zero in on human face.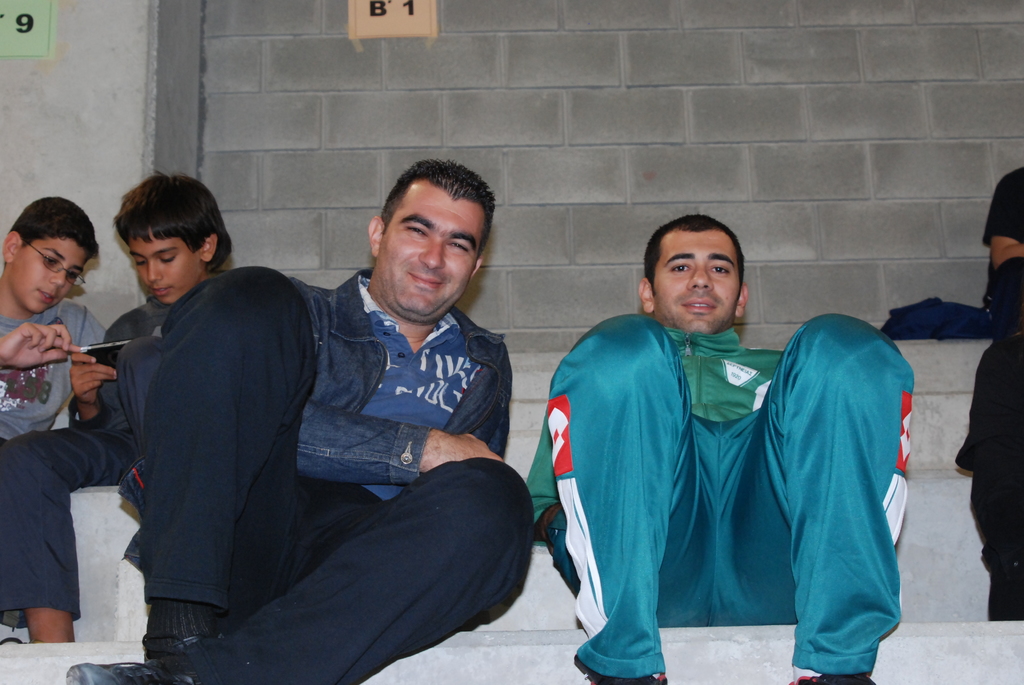
Zeroed in: locate(12, 237, 92, 320).
